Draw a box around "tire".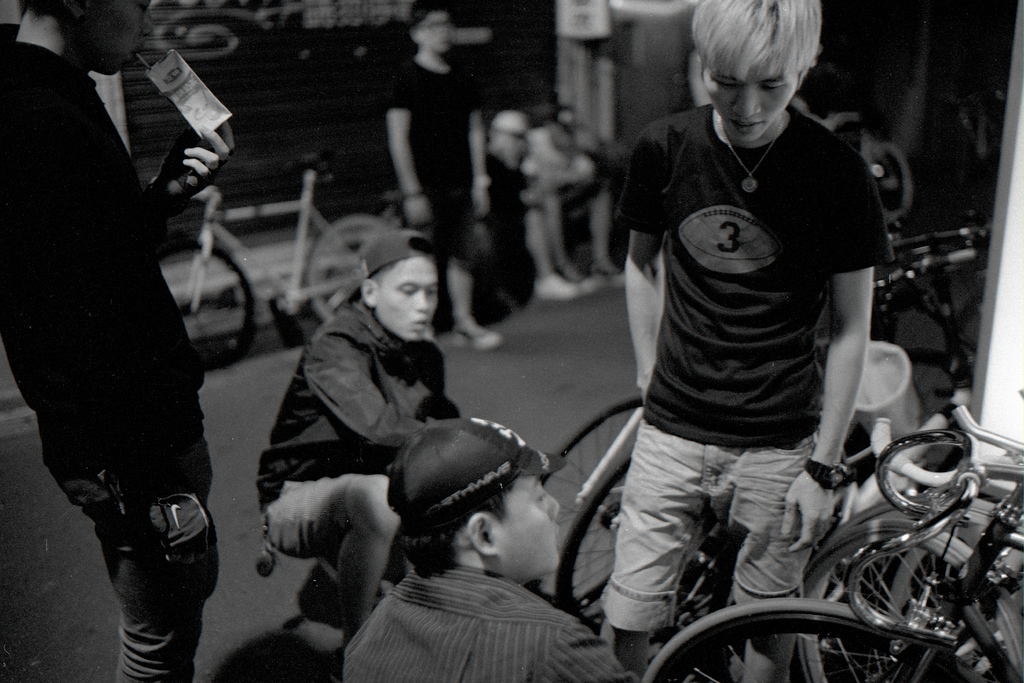
bbox=(630, 607, 907, 682).
